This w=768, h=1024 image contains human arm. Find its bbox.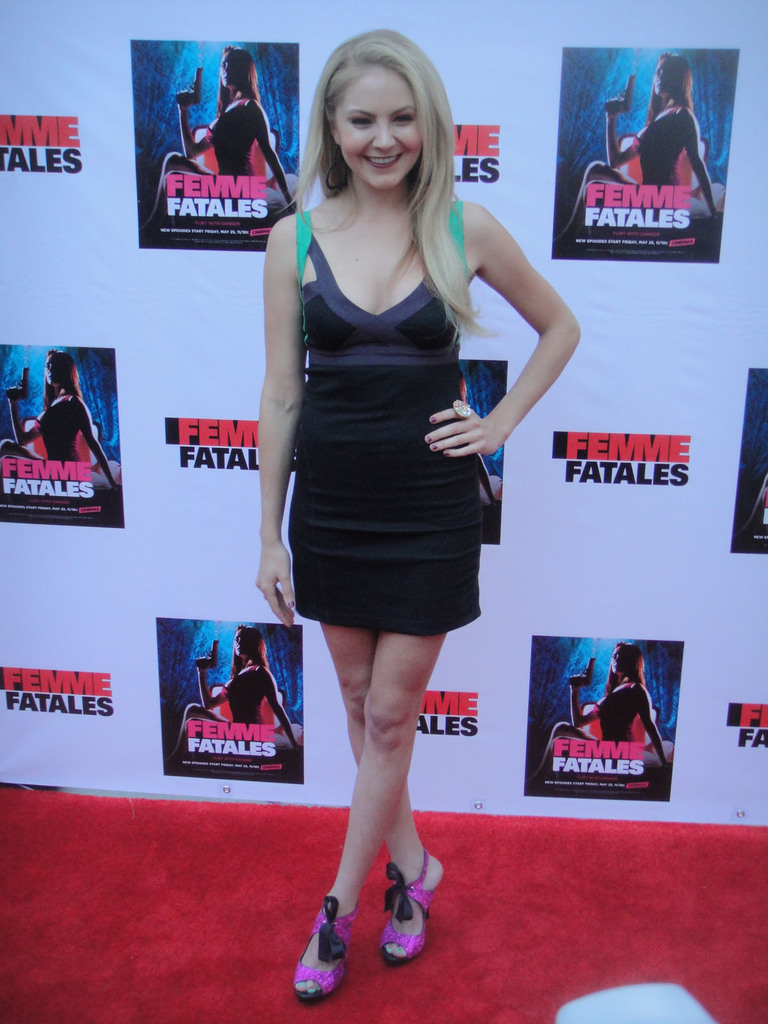
bbox=(198, 659, 227, 712).
